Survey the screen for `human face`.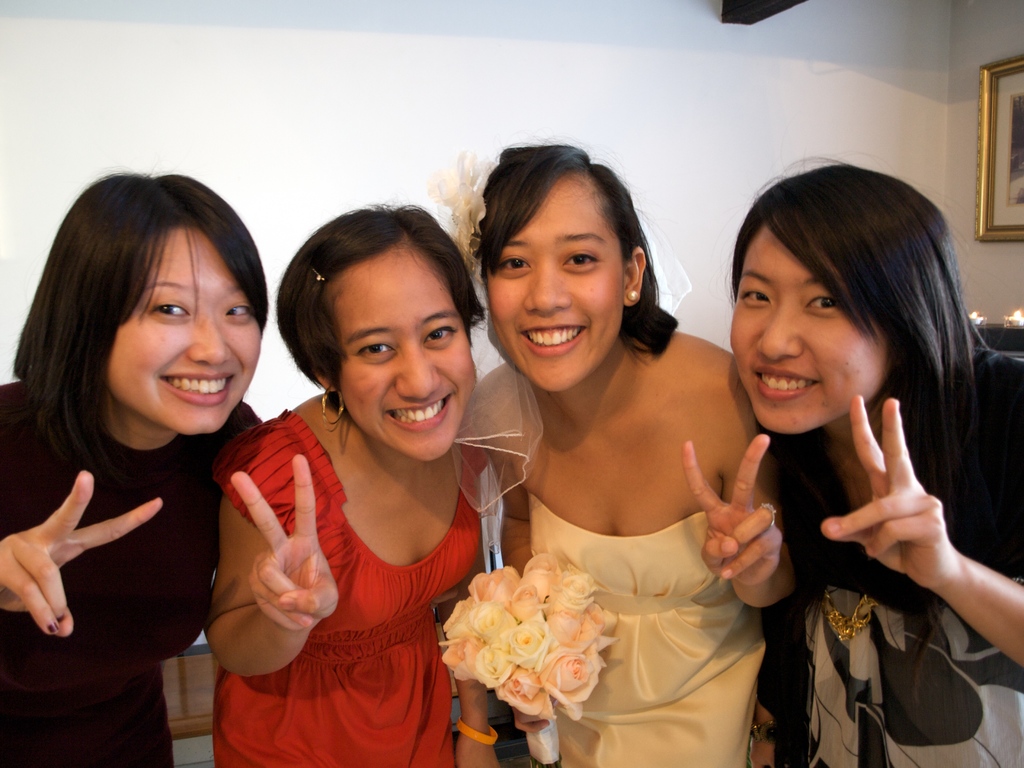
Survey found: x1=727 y1=222 x2=893 y2=433.
